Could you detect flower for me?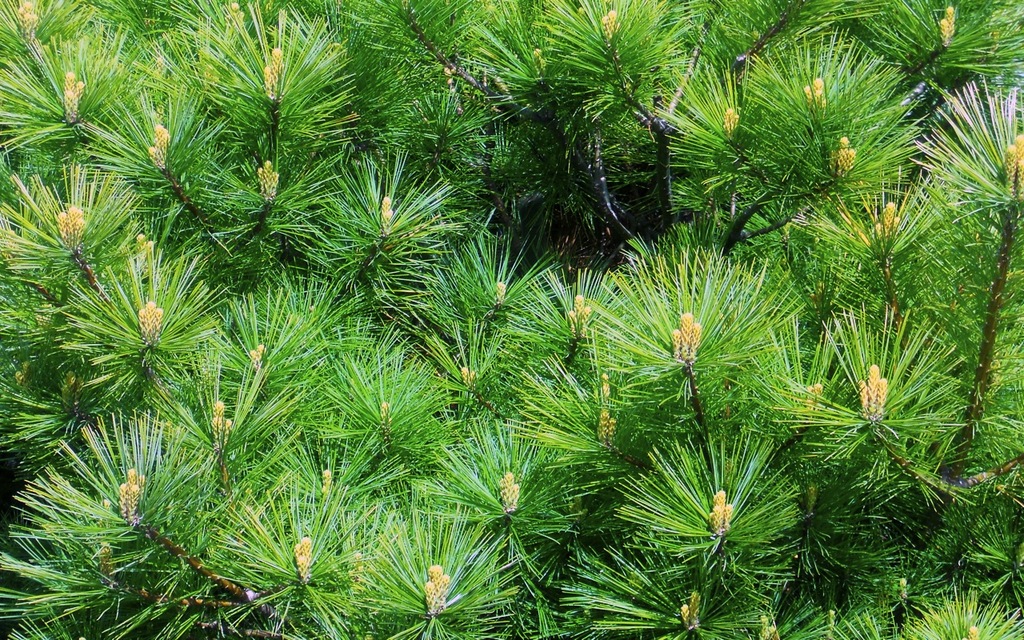
Detection result: crop(101, 539, 114, 582).
